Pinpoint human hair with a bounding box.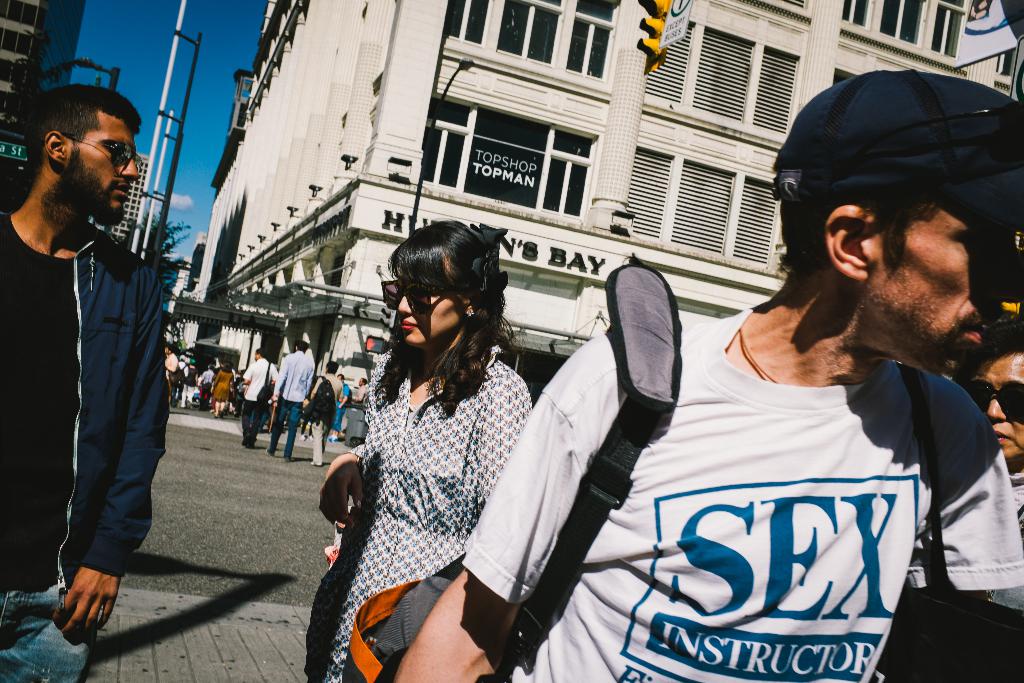
{"x1": 375, "y1": 215, "x2": 513, "y2": 400}.
